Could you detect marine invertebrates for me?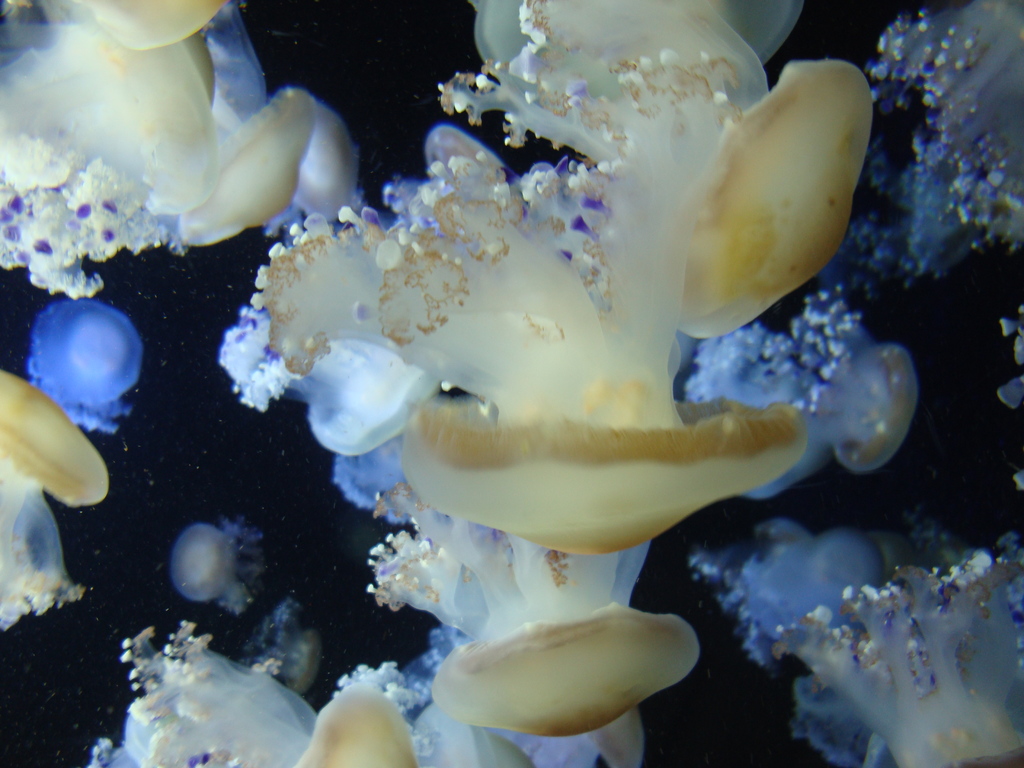
Detection result: box=[74, 628, 428, 767].
